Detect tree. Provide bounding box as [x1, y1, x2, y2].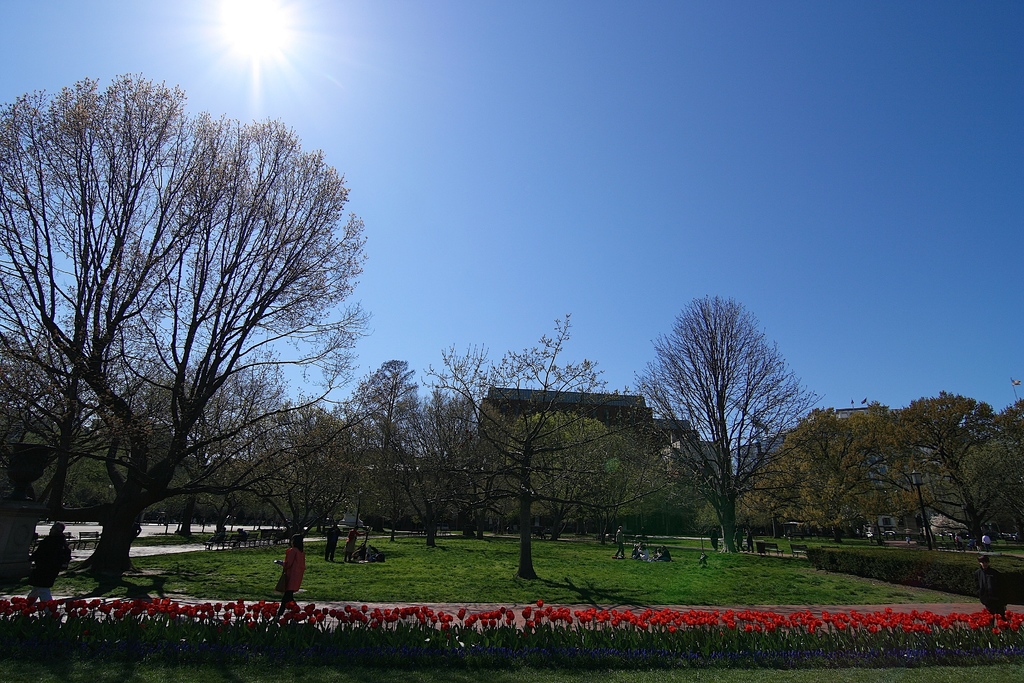
[891, 386, 1023, 541].
